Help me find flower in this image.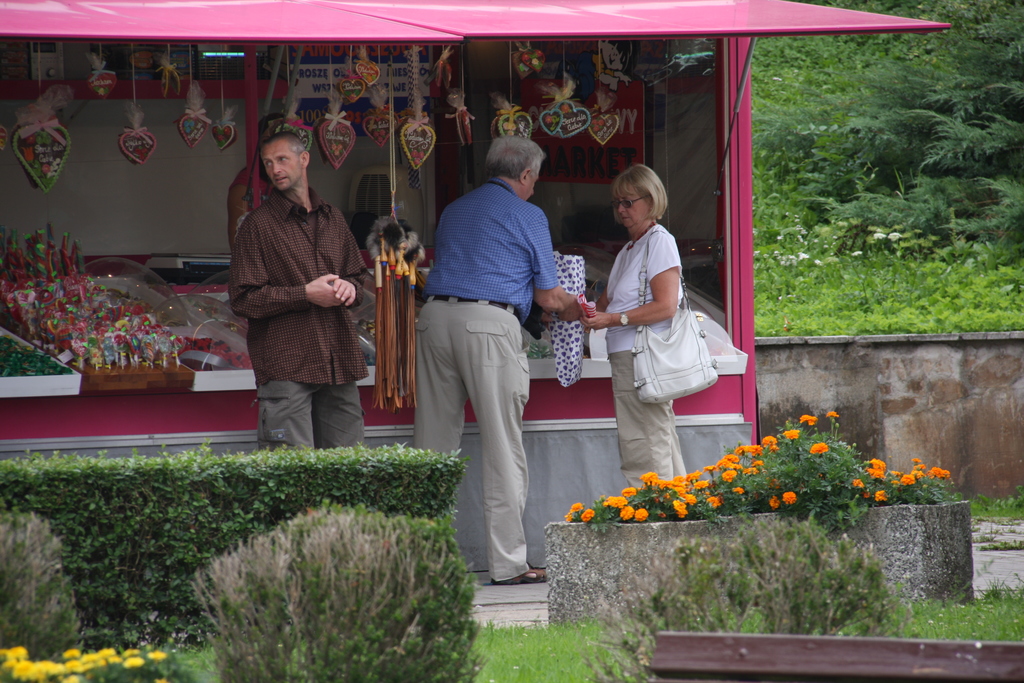
Found it: bbox=(729, 446, 750, 457).
